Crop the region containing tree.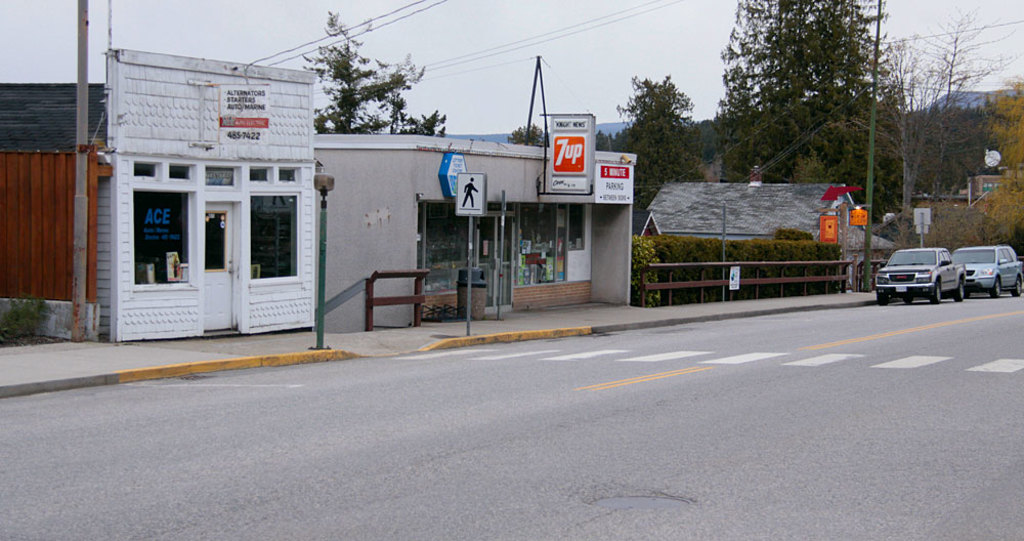
Crop region: region(286, 35, 428, 135).
